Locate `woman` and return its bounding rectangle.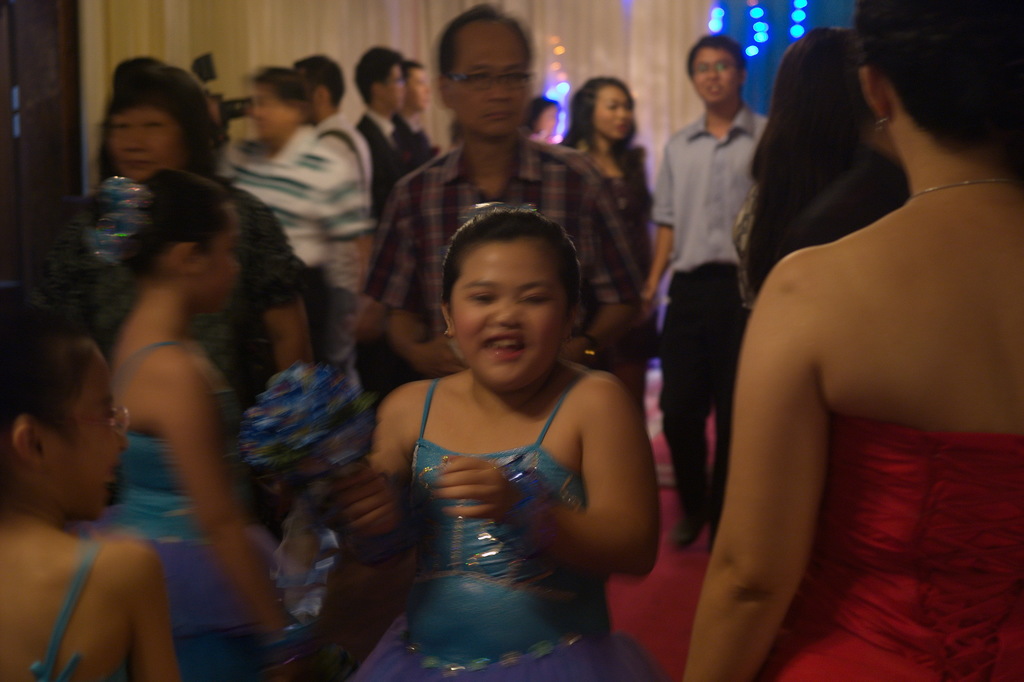
detection(104, 62, 321, 422).
